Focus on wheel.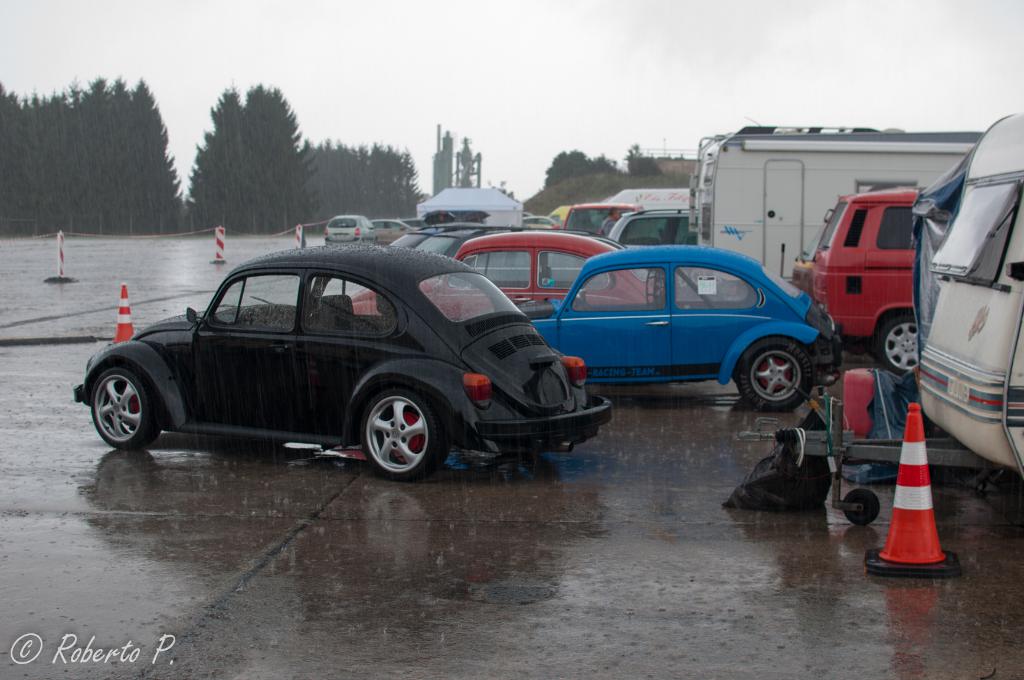
Focused at (874,311,928,374).
